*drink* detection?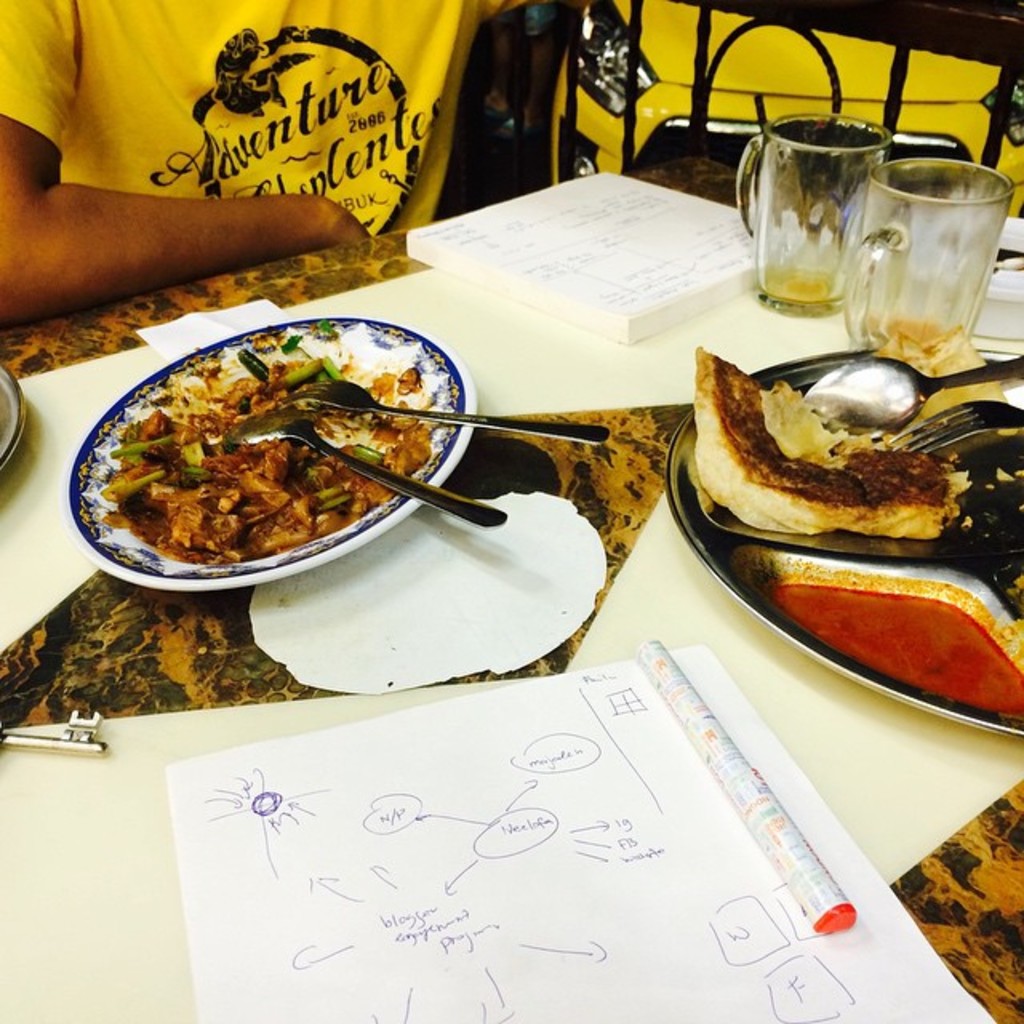
region(765, 270, 854, 302)
